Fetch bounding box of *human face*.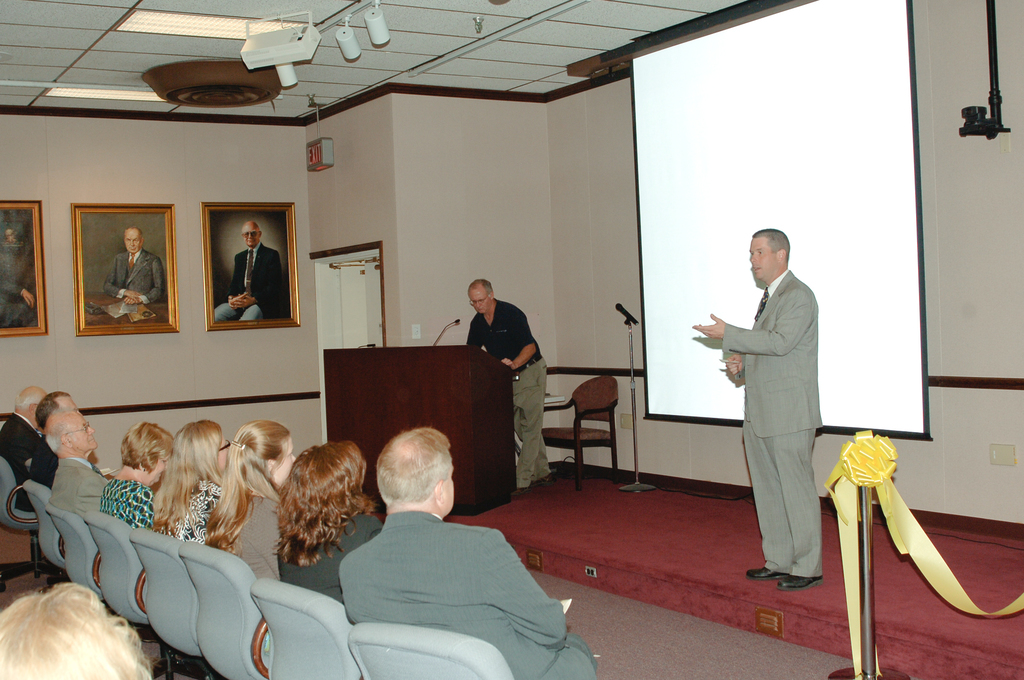
Bbox: <region>241, 225, 259, 248</region>.
